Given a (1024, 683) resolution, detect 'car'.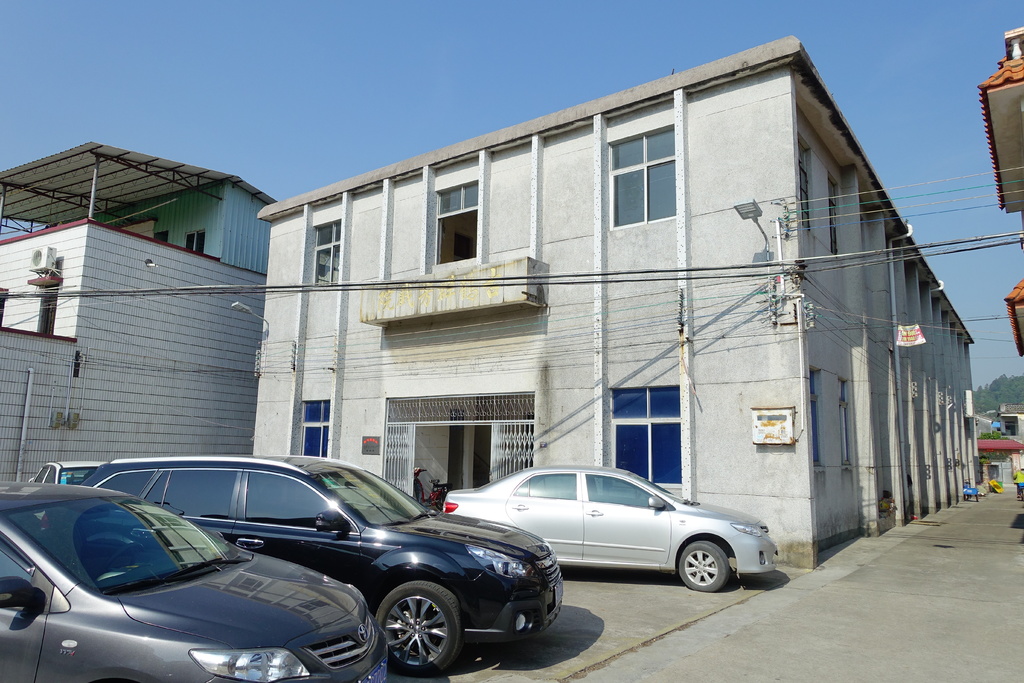
[28, 461, 109, 484].
